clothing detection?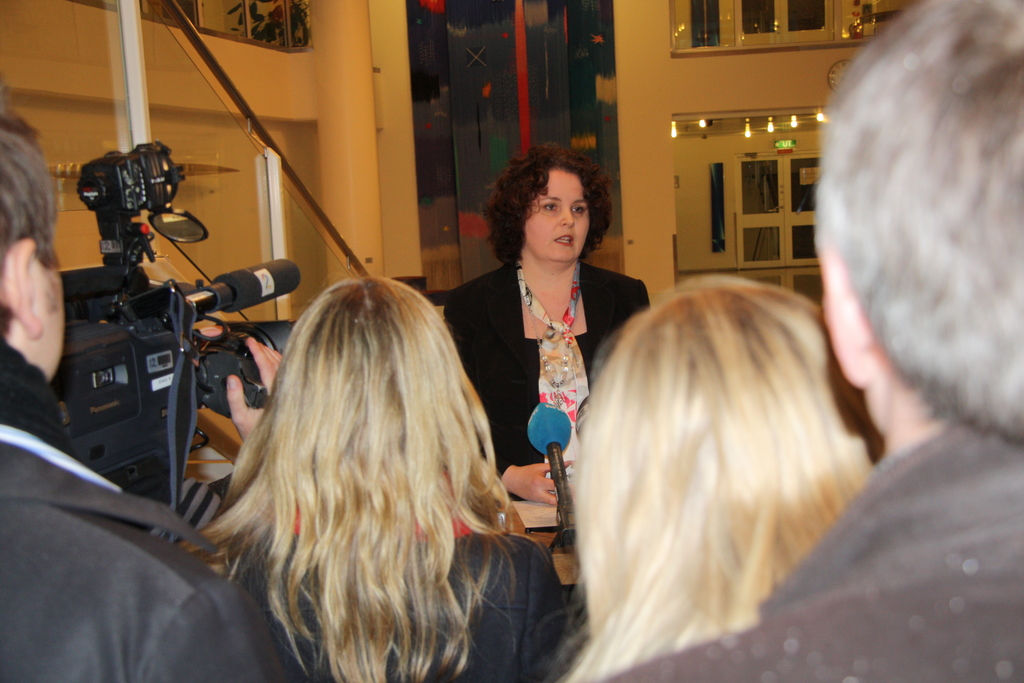
[left=219, top=532, right=577, bottom=682]
